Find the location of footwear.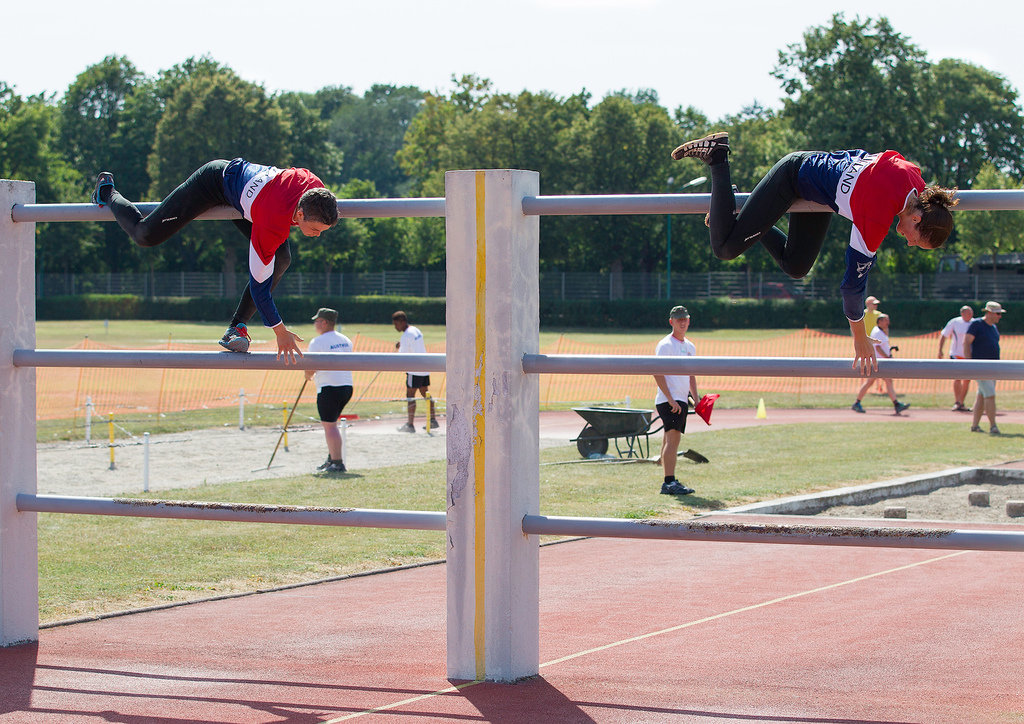
Location: {"x1": 398, "y1": 423, "x2": 414, "y2": 433}.
